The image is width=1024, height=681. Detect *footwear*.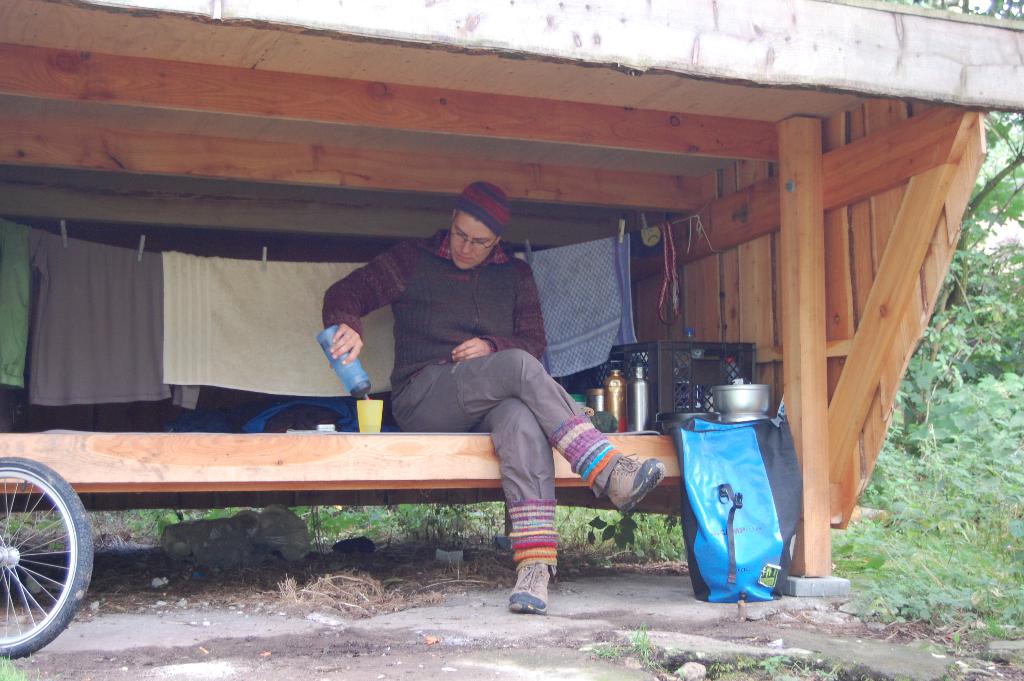
Detection: crop(506, 539, 563, 623).
